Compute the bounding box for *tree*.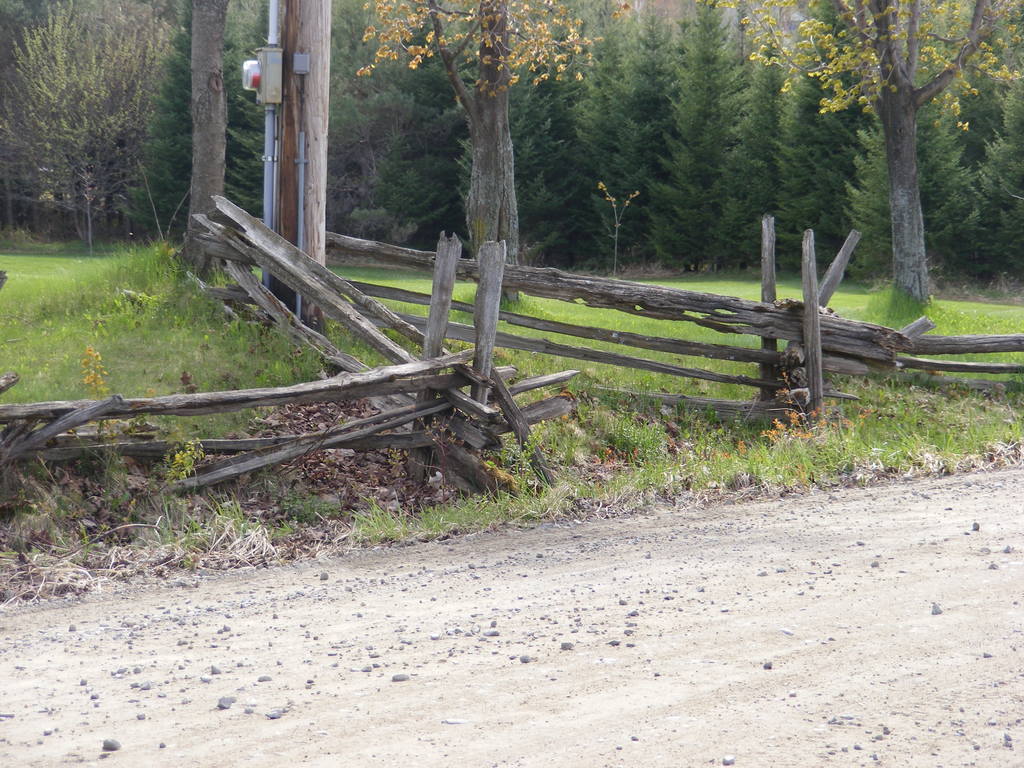
(706,0,1023,300).
